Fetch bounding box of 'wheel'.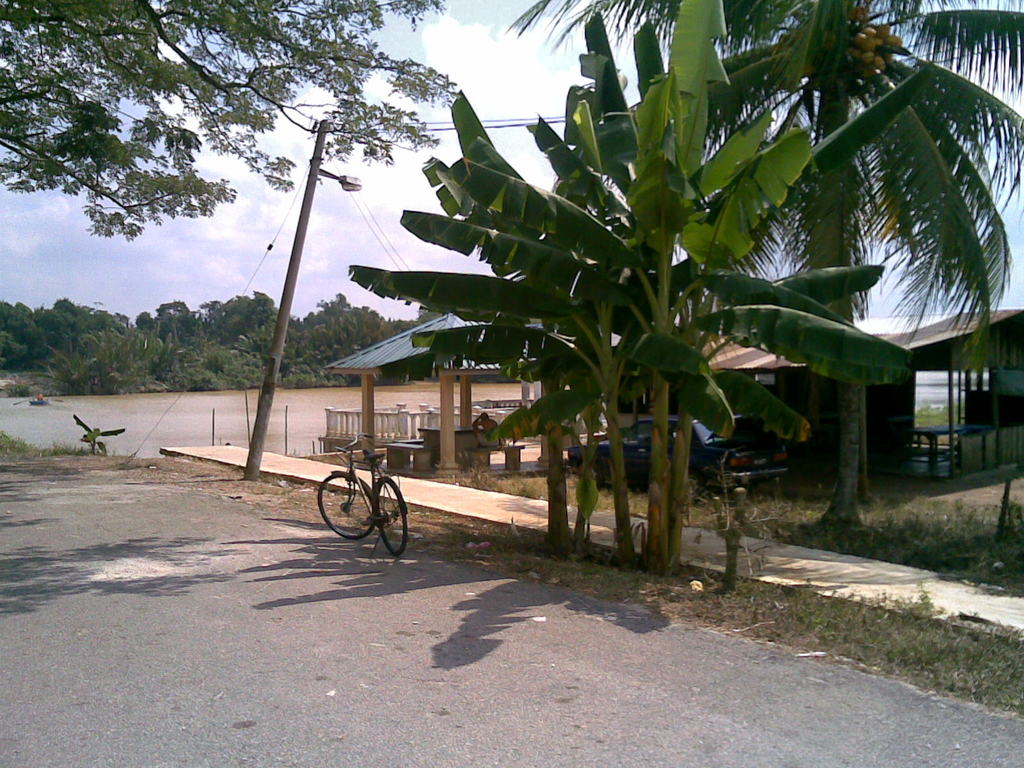
Bbox: detection(594, 458, 604, 490).
